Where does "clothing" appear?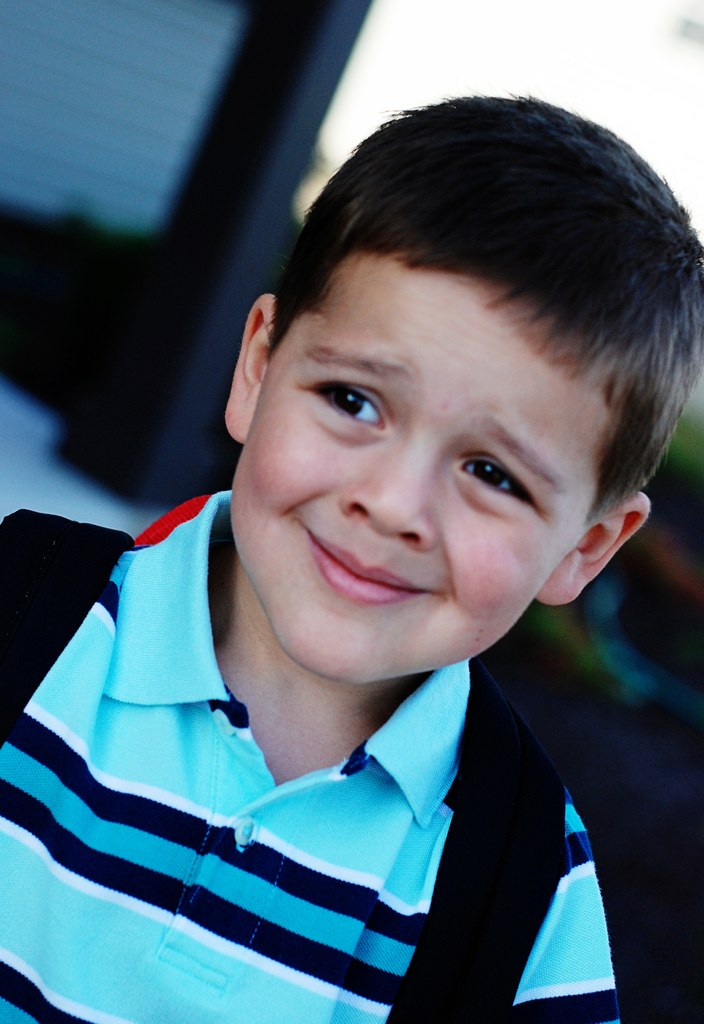
Appears at <region>14, 359, 669, 1023</region>.
